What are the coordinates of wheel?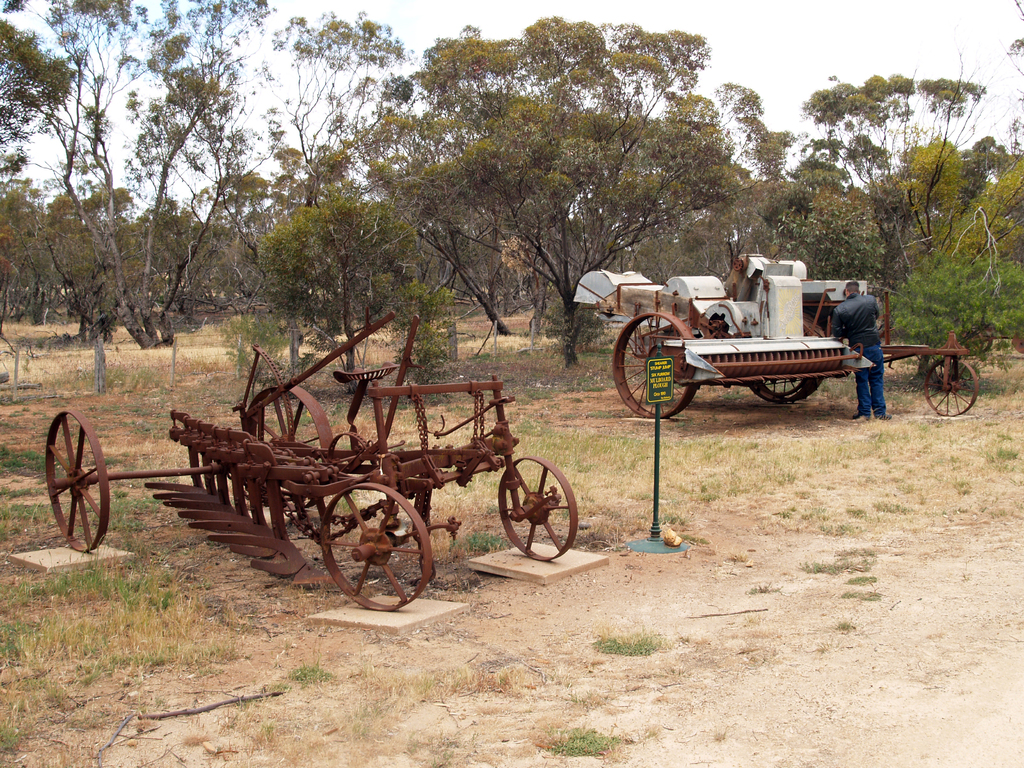
(608,300,696,422).
